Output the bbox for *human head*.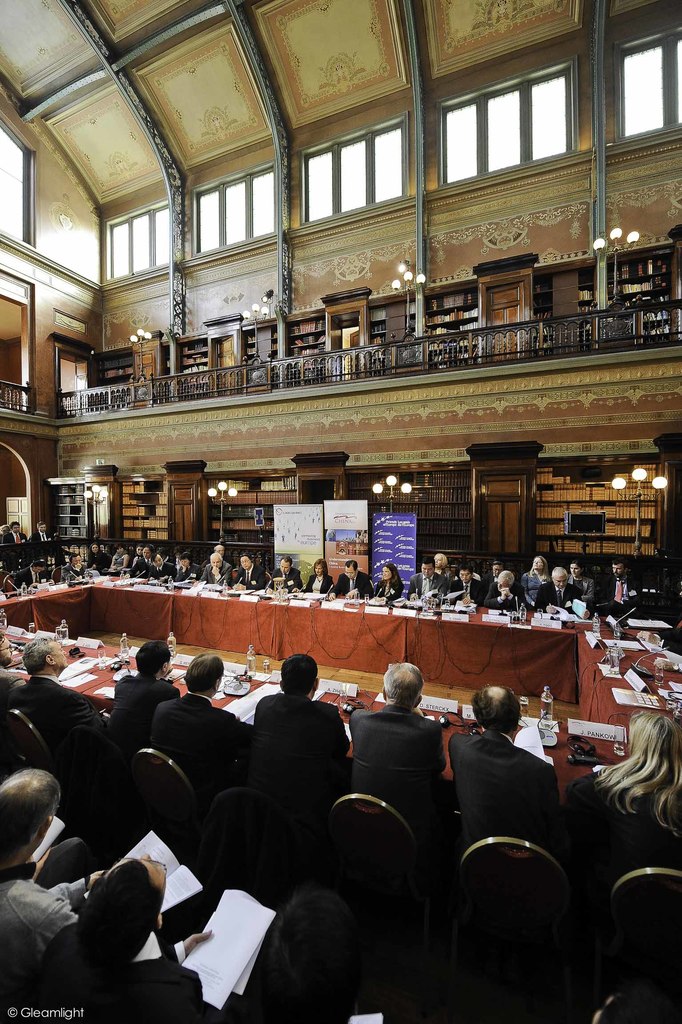
<region>0, 634, 15, 667</region>.
